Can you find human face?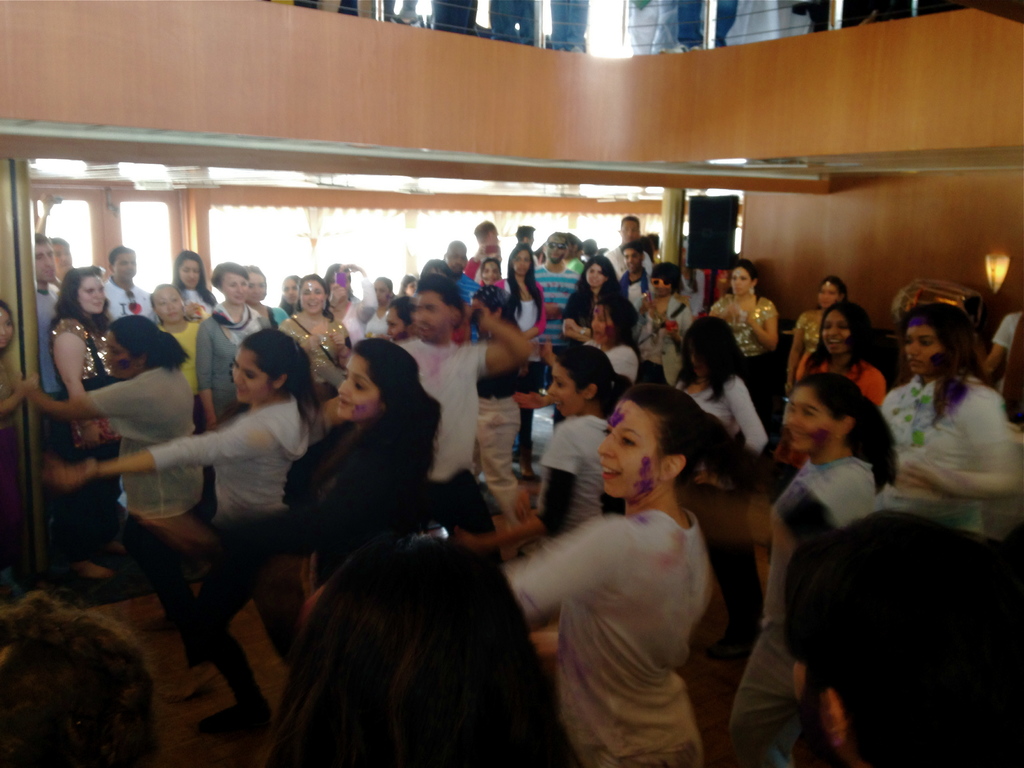
Yes, bounding box: [x1=300, y1=279, x2=325, y2=315].
